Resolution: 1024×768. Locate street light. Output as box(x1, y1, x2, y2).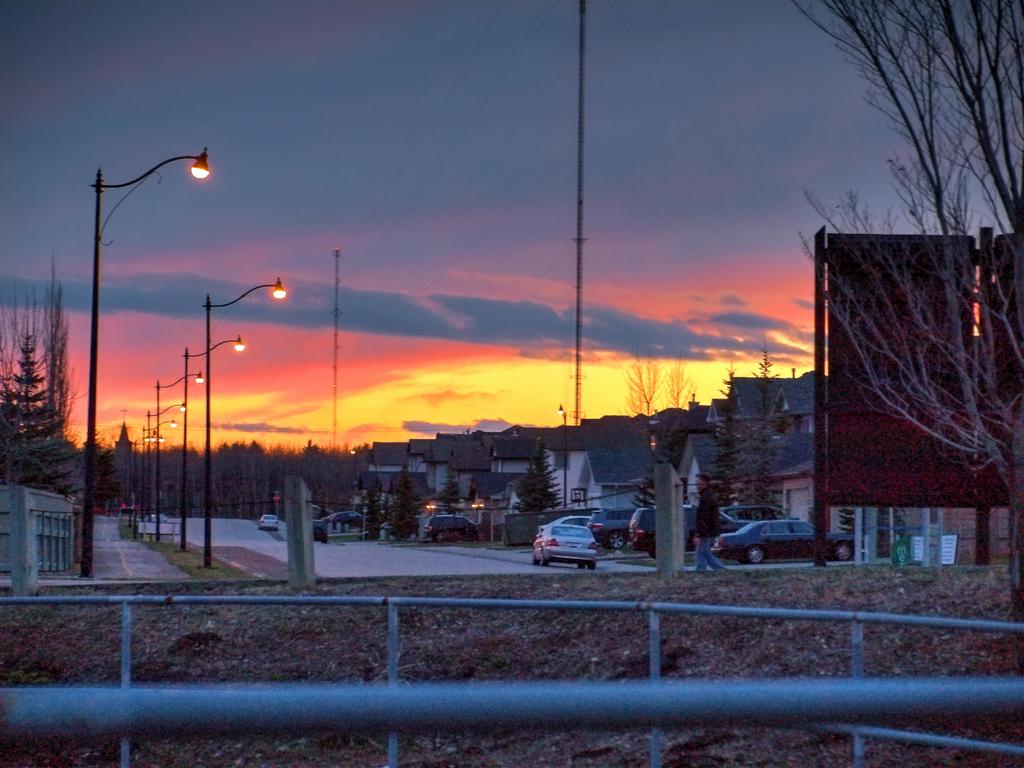
box(557, 402, 568, 513).
